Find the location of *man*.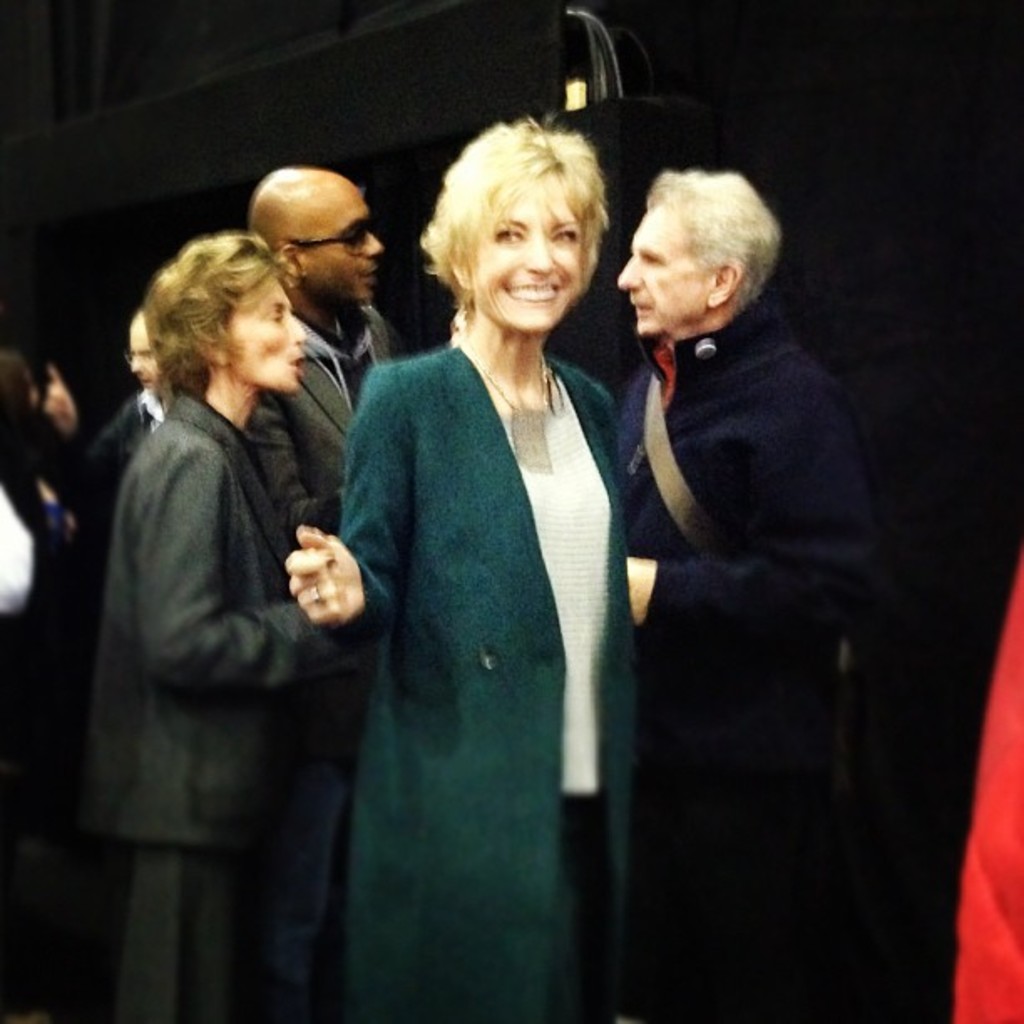
Location: (22,313,174,465).
